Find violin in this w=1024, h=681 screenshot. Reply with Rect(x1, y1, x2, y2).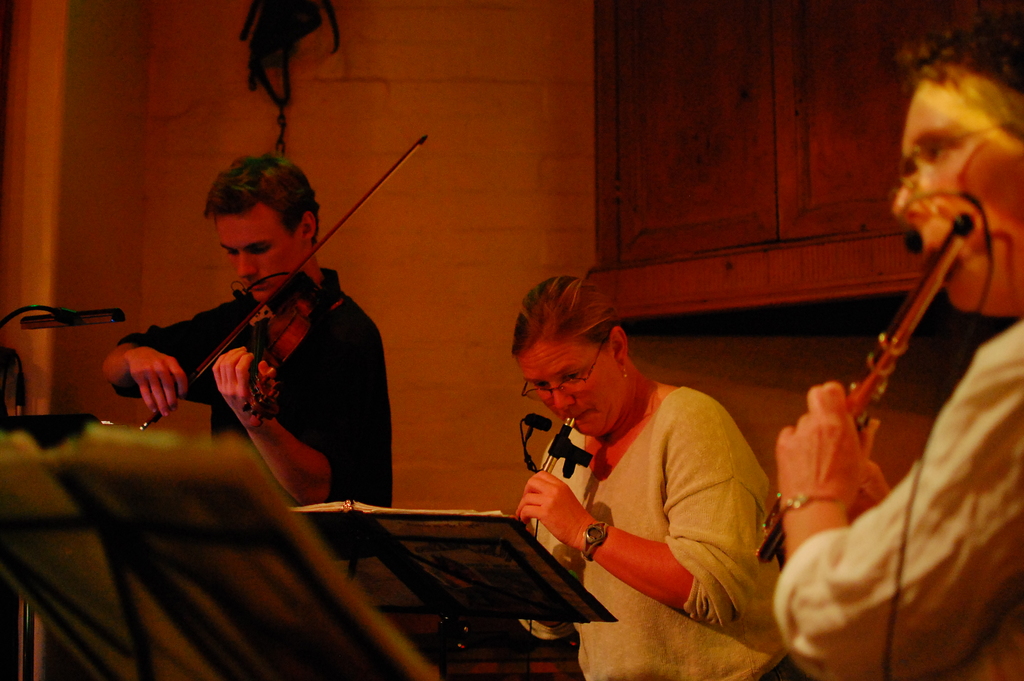
Rect(112, 148, 405, 478).
